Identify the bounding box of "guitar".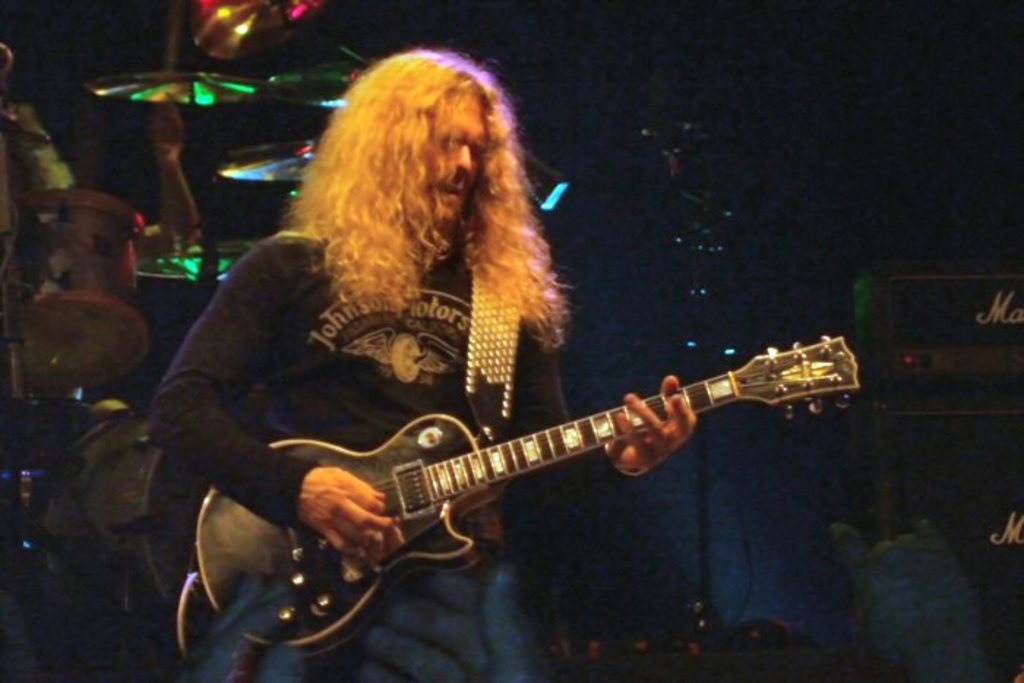
{"x1": 190, "y1": 319, "x2": 841, "y2": 661}.
